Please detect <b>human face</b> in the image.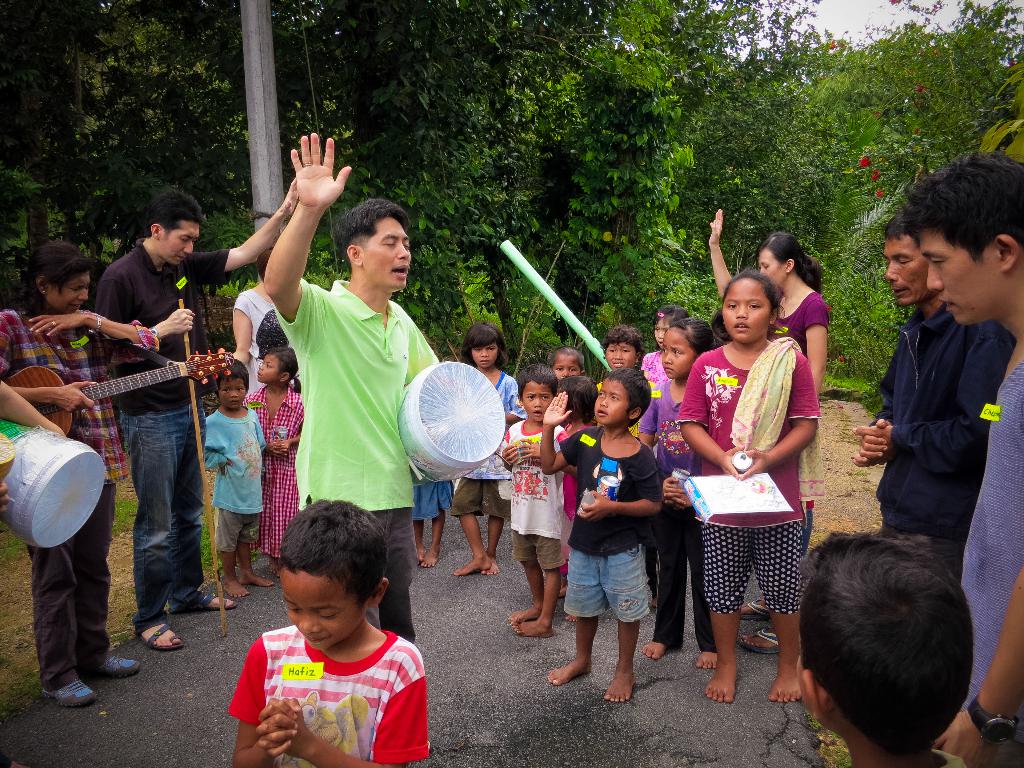
[left=877, top=241, right=928, bottom=302].
